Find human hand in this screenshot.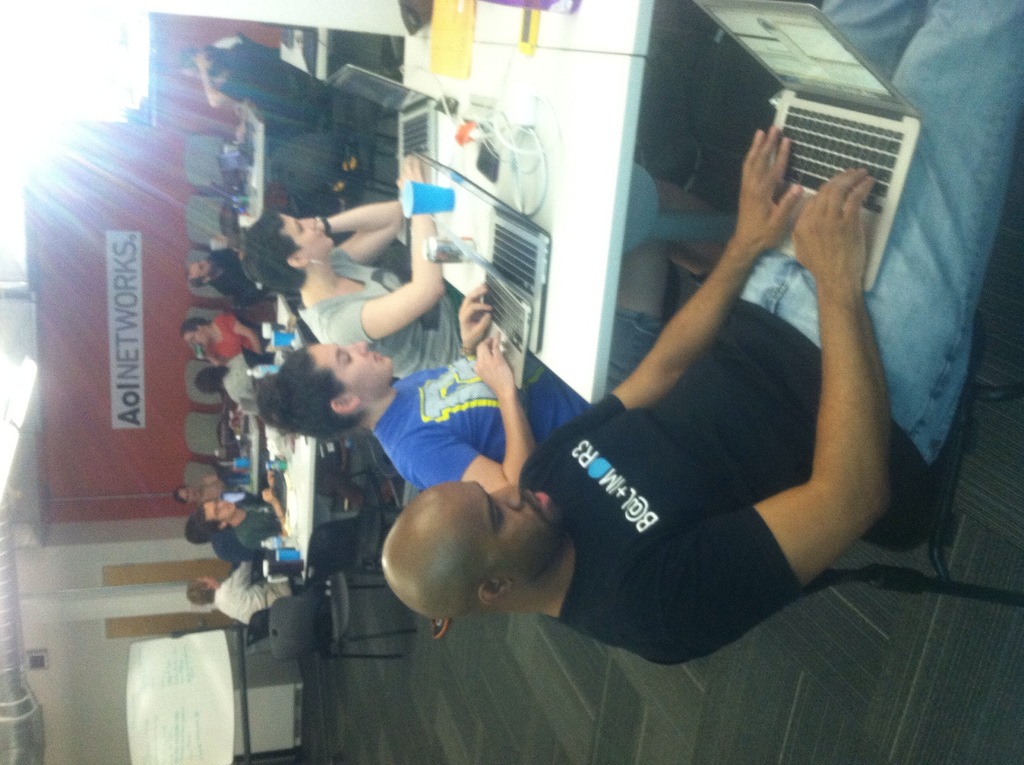
The bounding box for human hand is pyautogui.locateOnScreen(260, 487, 278, 506).
